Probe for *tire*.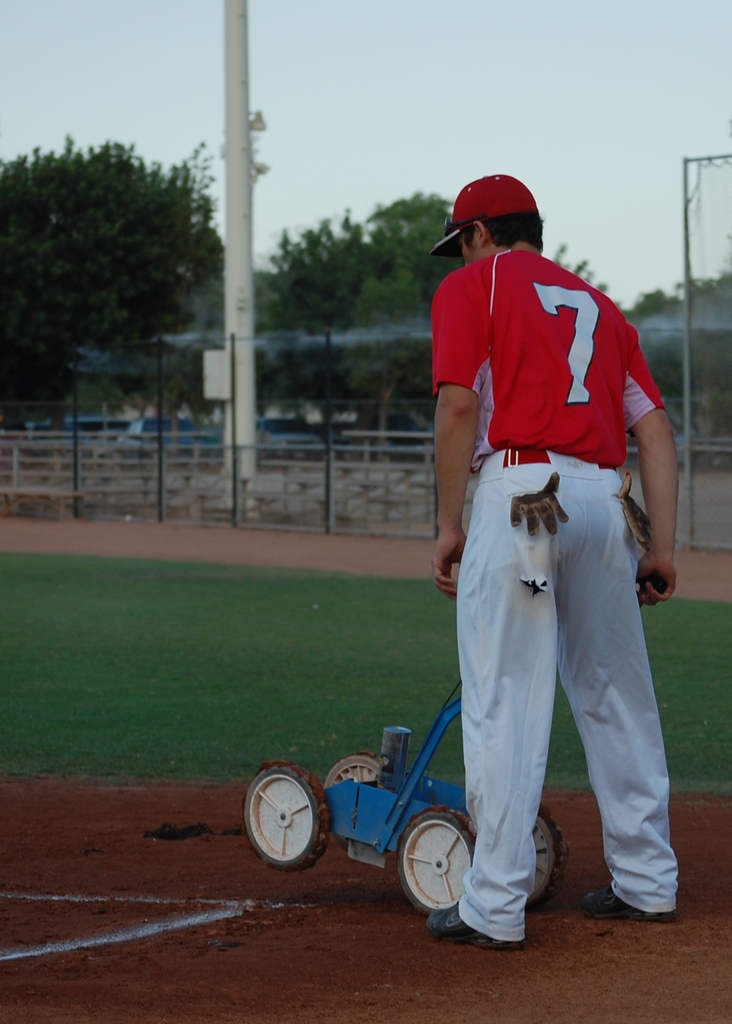
Probe result: 532:803:566:914.
